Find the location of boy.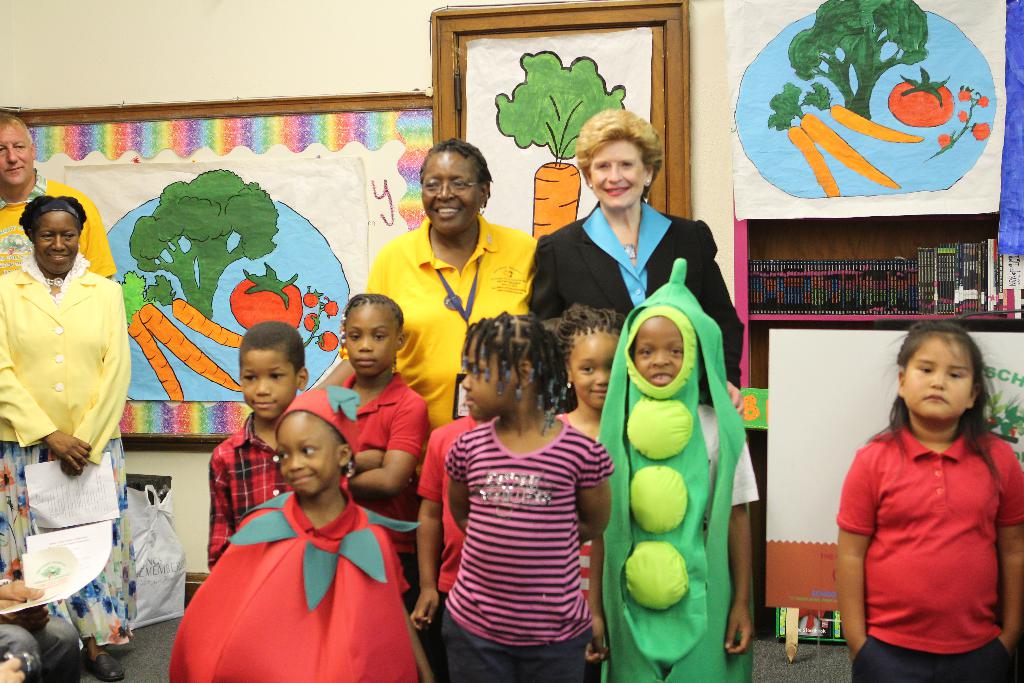
Location: l=199, t=379, r=408, b=668.
